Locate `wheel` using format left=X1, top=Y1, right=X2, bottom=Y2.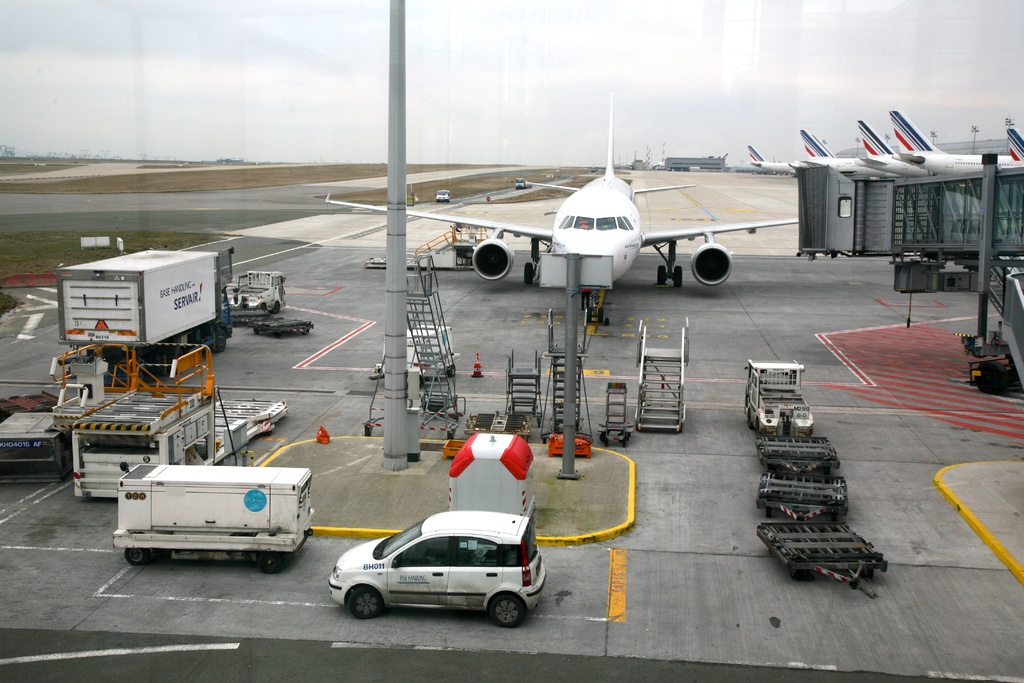
left=484, top=593, right=529, bottom=630.
